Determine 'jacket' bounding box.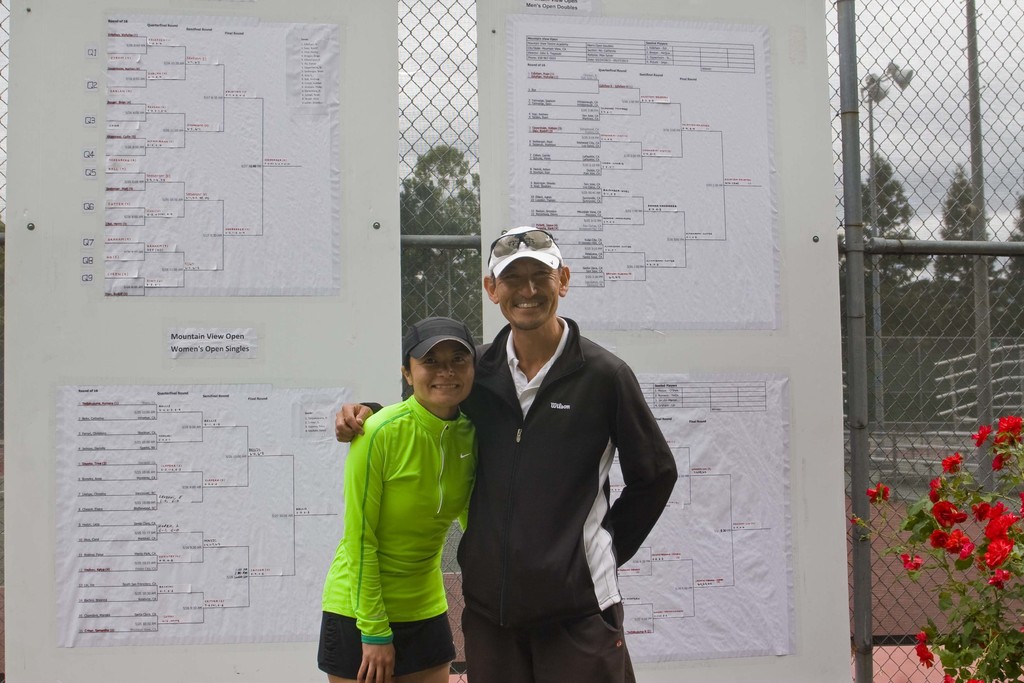
Determined: 360, 320, 682, 632.
